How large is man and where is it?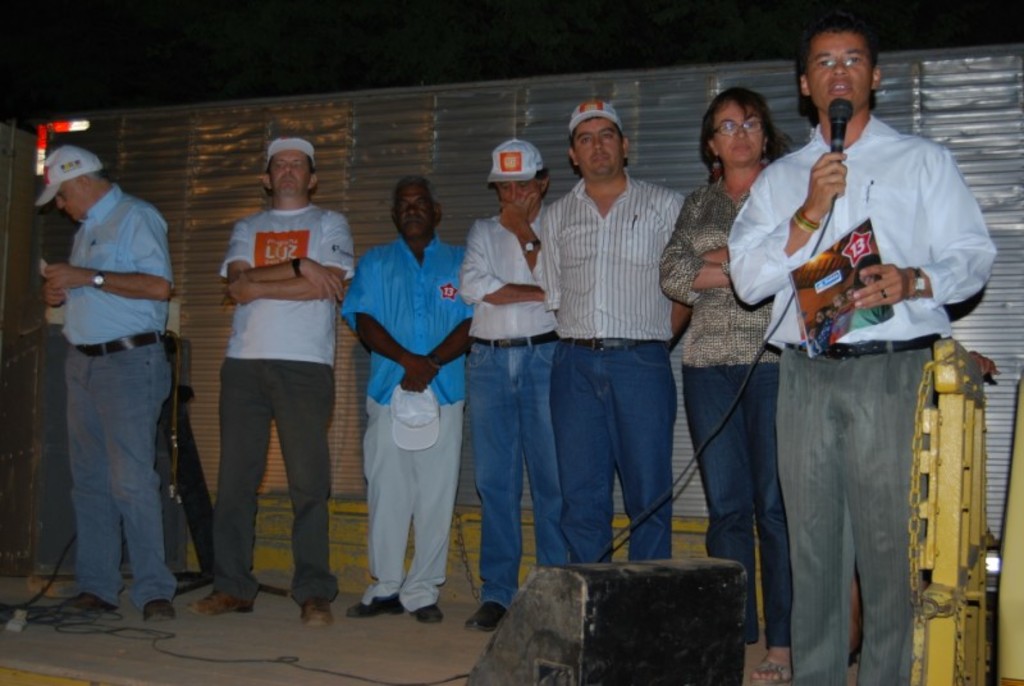
Bounding box: <box>736,28,980,636</box>.
